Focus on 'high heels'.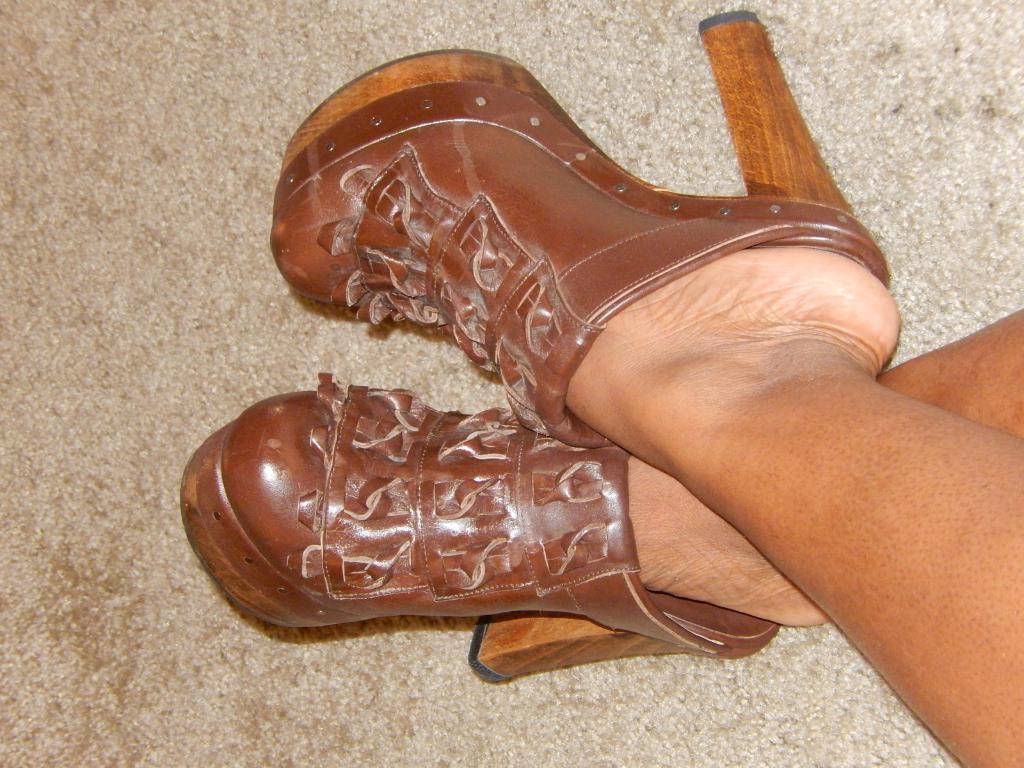
Focused at box(177, 374, 782, 684).
